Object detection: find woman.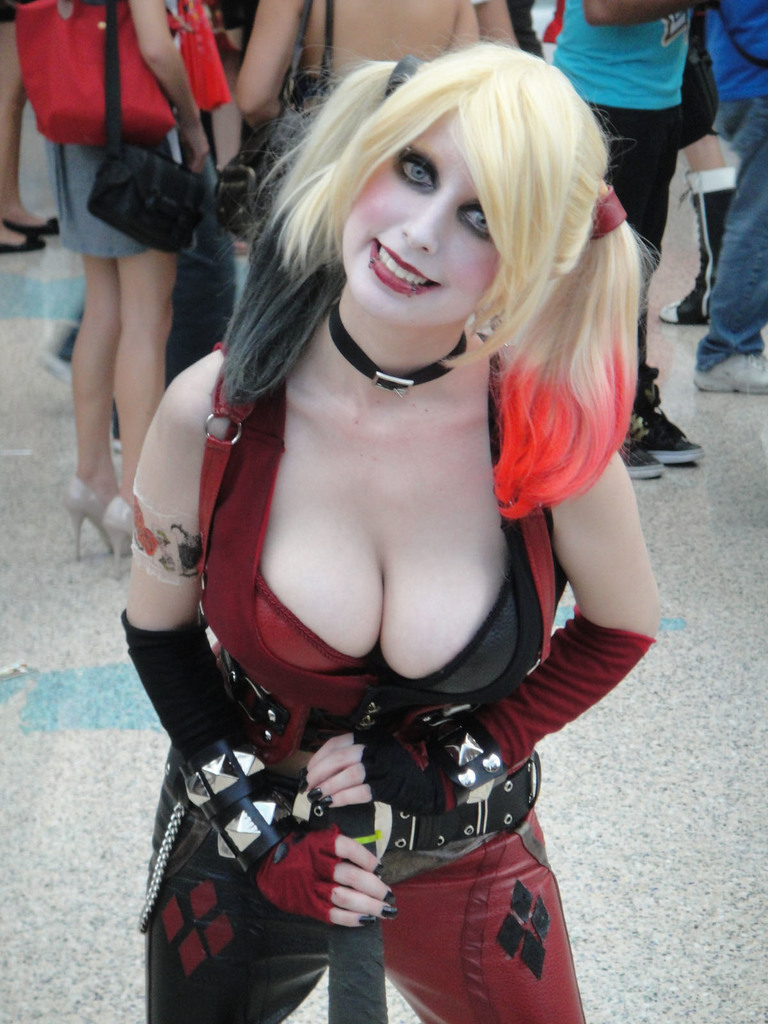
236/0/481/140.
